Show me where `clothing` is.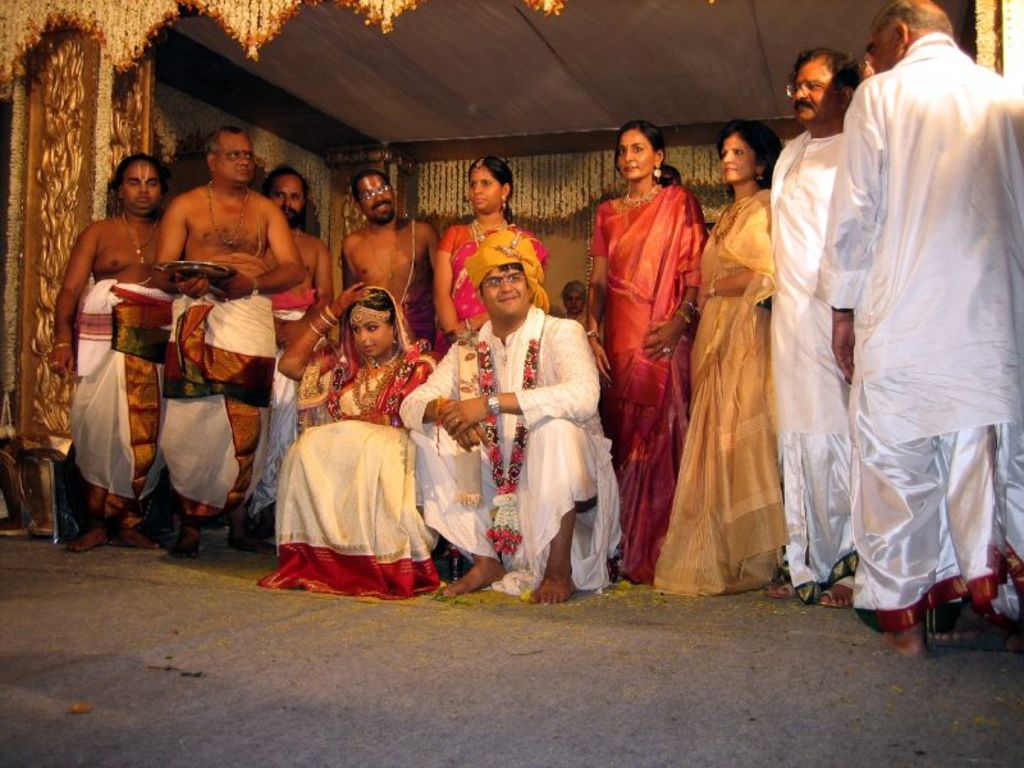
`clothing` is at x1=157, y1=282, x2=284, y2=526.
